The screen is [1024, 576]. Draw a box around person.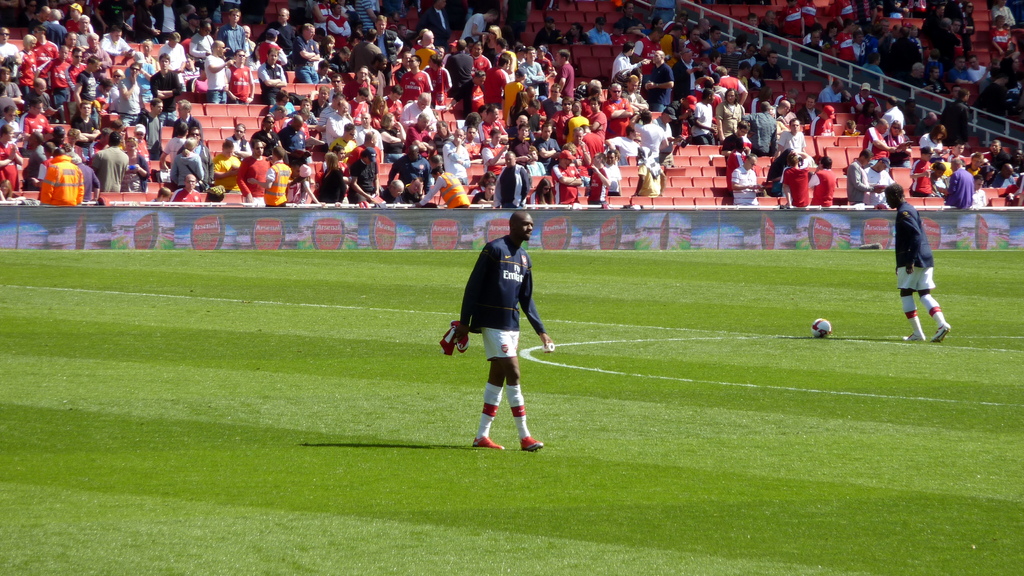
box=[778, 101, 800, 129].
